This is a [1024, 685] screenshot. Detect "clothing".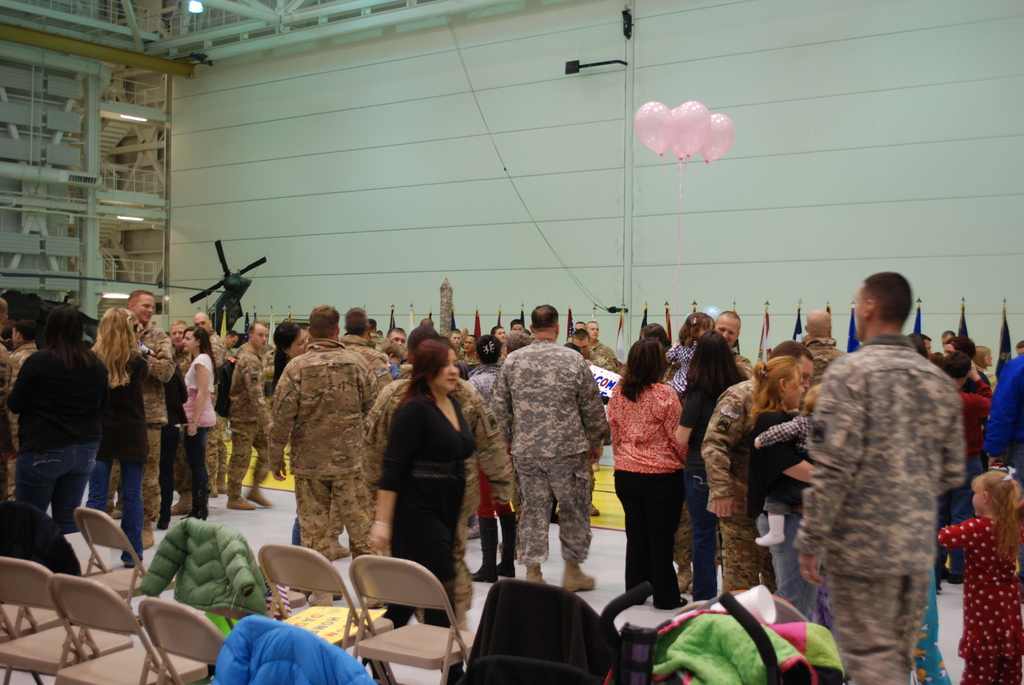
BBox(135, 323, 178, 523).
